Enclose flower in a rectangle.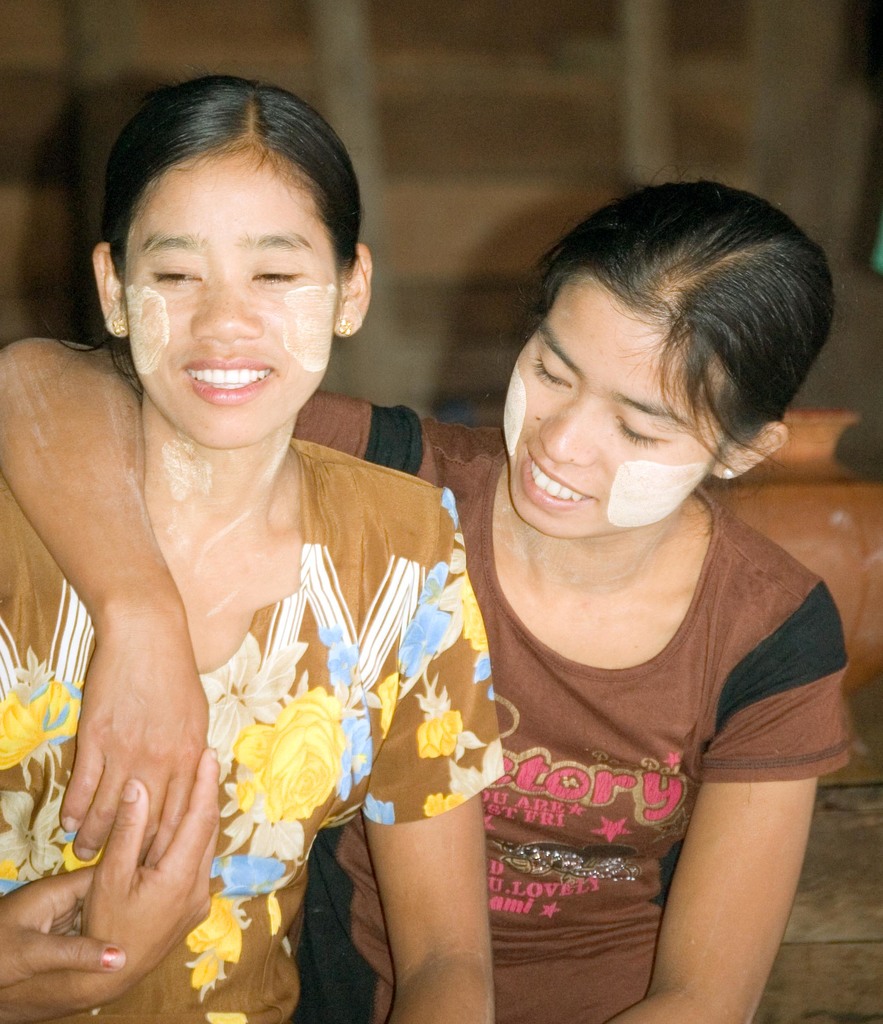
detection(166, 901, 242, 1004).
